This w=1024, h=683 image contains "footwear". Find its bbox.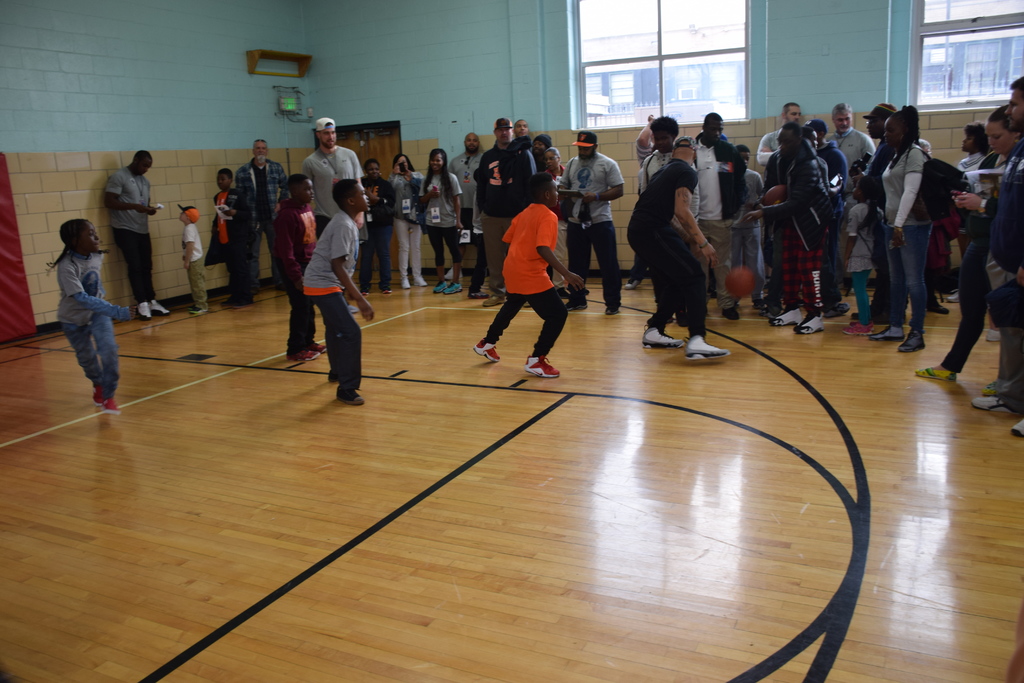
<bbox>381, 284, 392, 296</bbox>.
